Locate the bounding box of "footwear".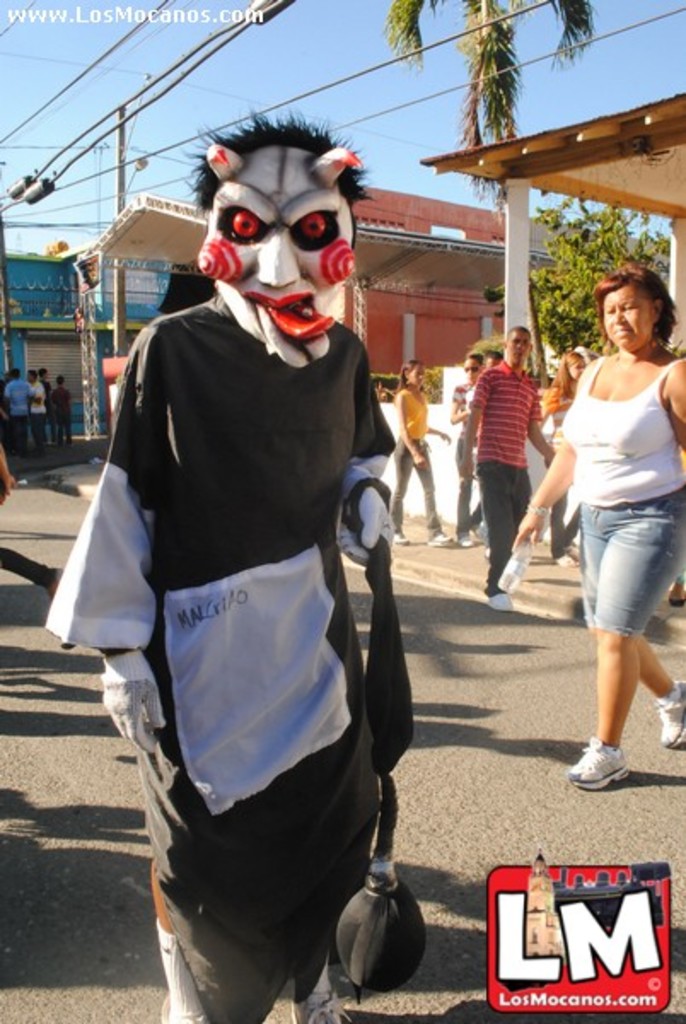
Bounding box: {"left": 283, "top": 968, "right": 363, "bottom": 1022}.
